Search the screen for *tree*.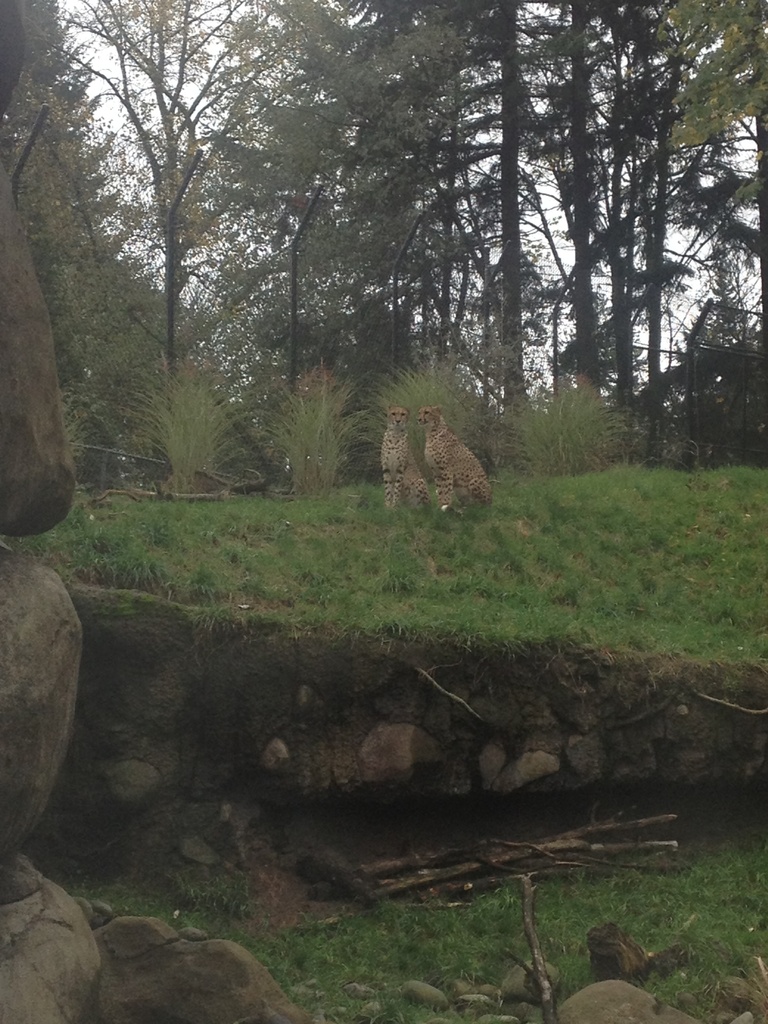
Found at bbox=(573, 5, 694, 355).
